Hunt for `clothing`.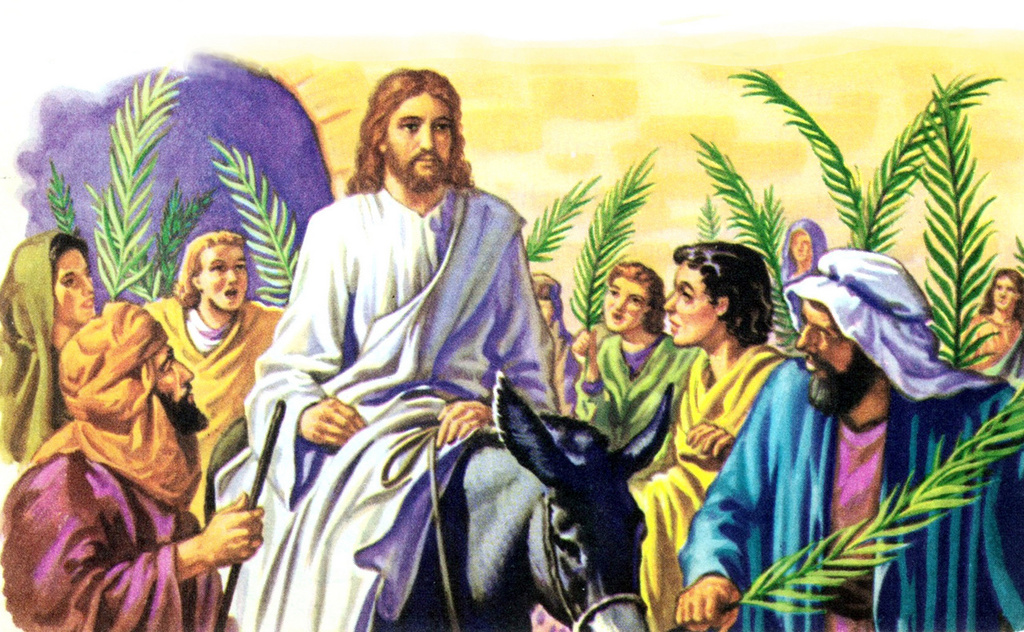
Hunted down at BBox(5, 445, 240, 626).
